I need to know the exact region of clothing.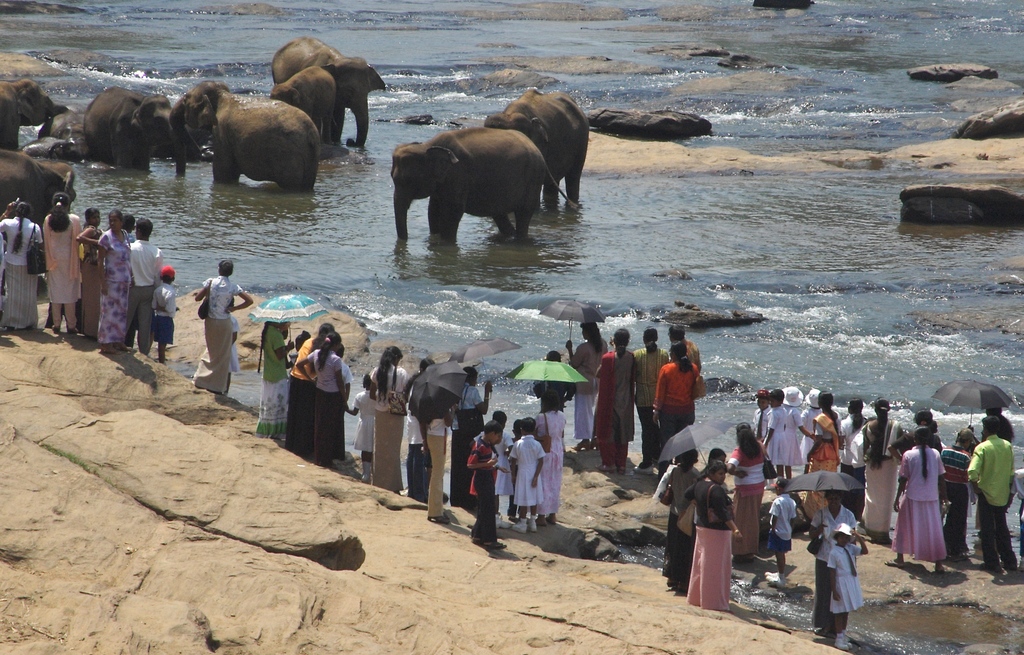
Region: pyautogui.locateOnScreen(226, 316, 239, 375).
